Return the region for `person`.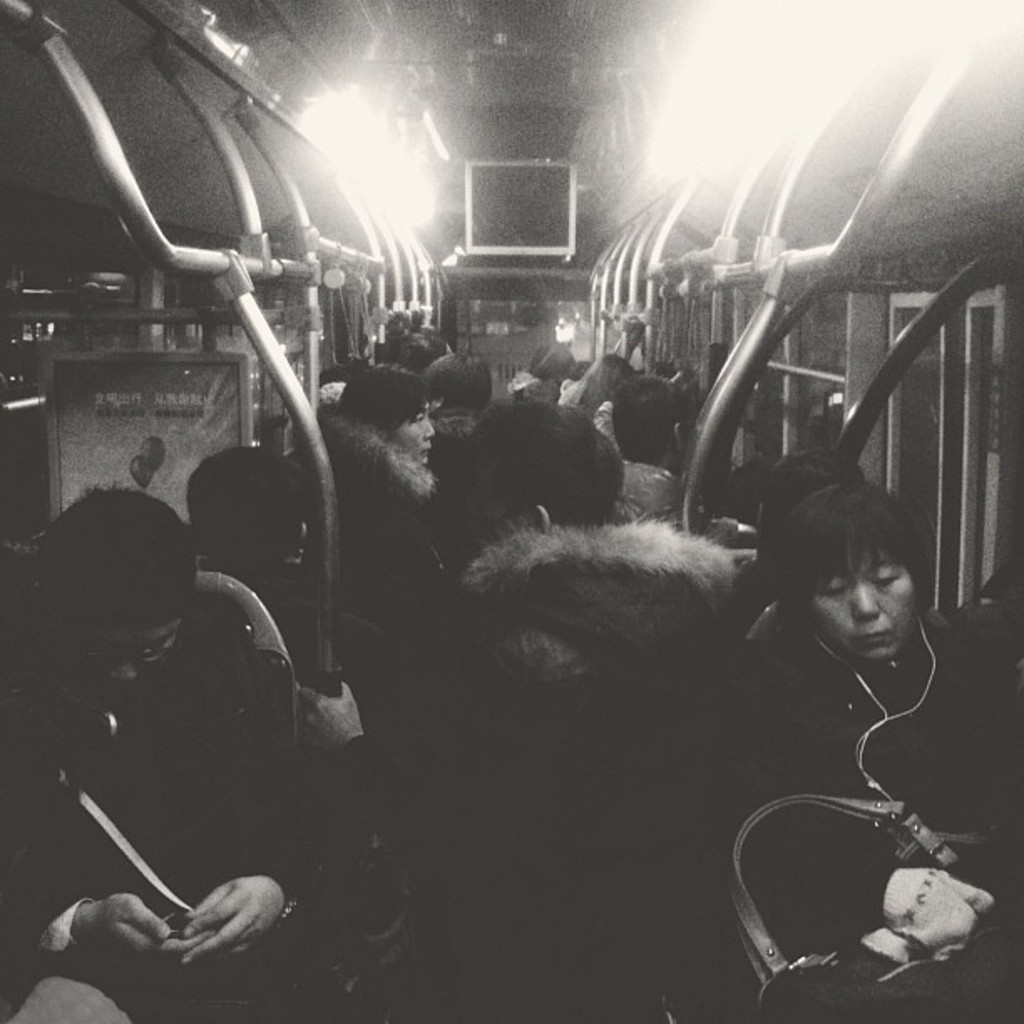
region(505, 338, 574, 418).
